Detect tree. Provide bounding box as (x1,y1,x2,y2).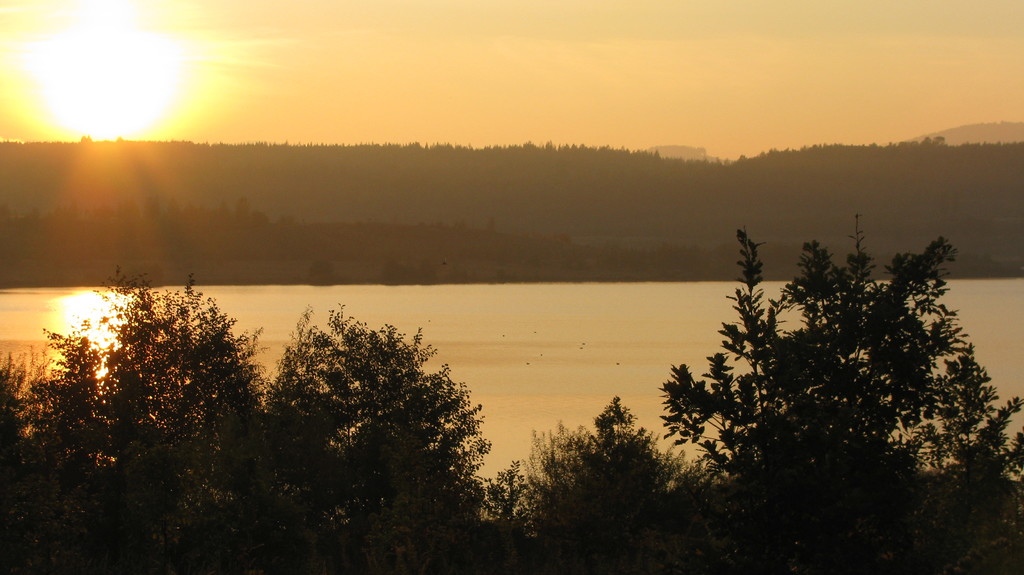
(261,308,497,571).
